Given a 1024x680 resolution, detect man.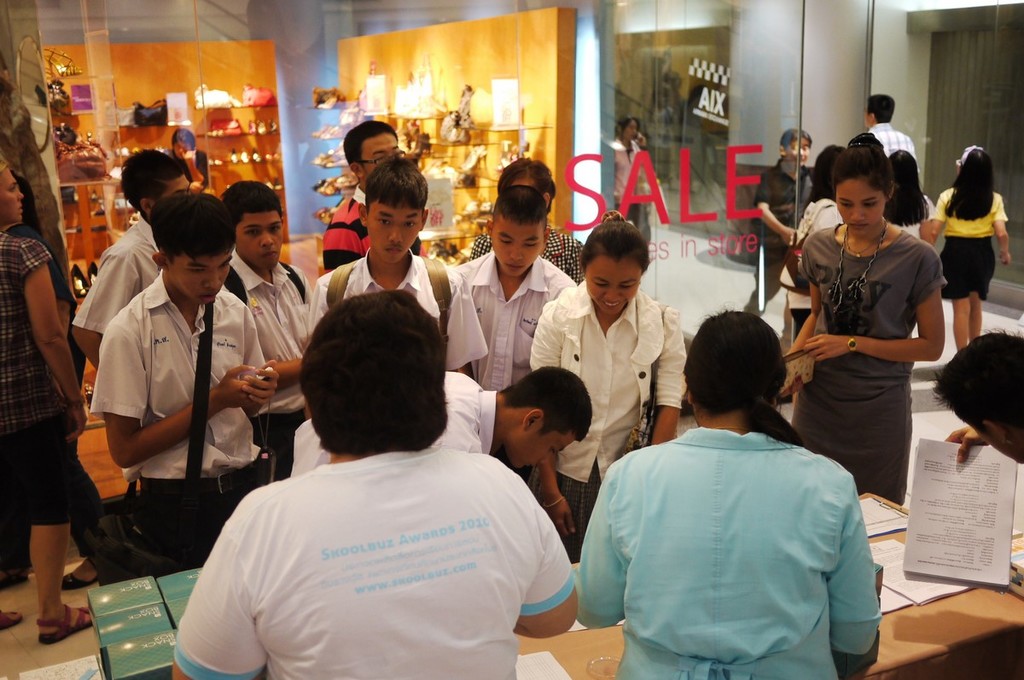
bbox(852, 87, 927, 197).
